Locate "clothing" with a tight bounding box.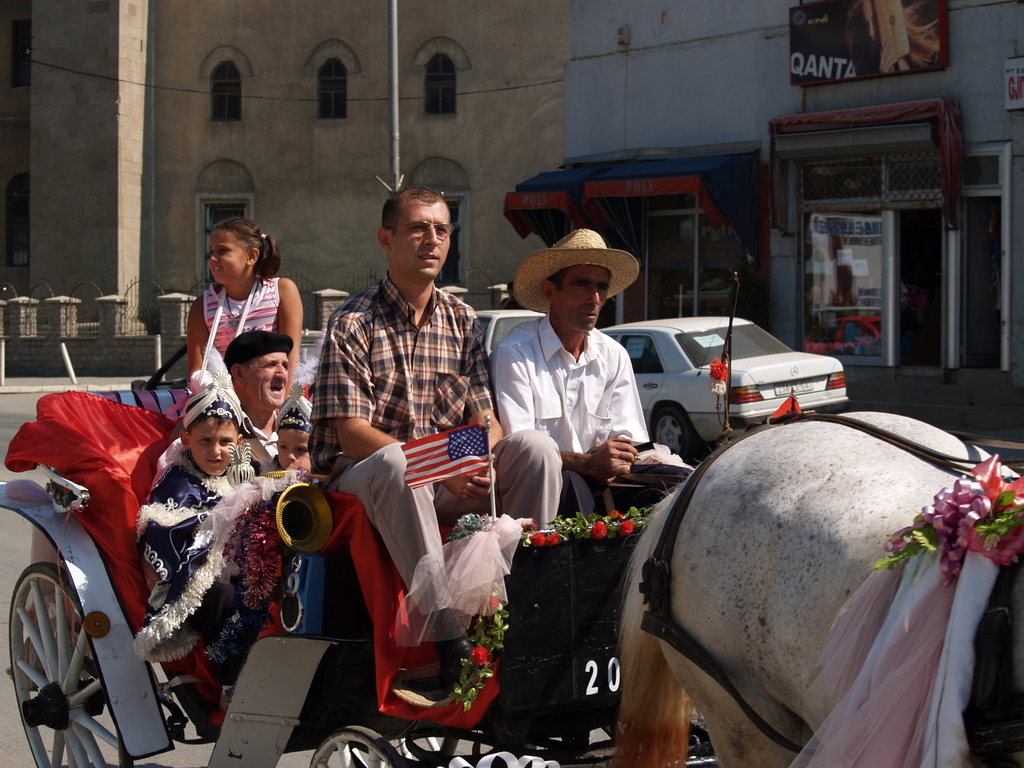
<bbox>202, 277, 282, 360</bbox>.
